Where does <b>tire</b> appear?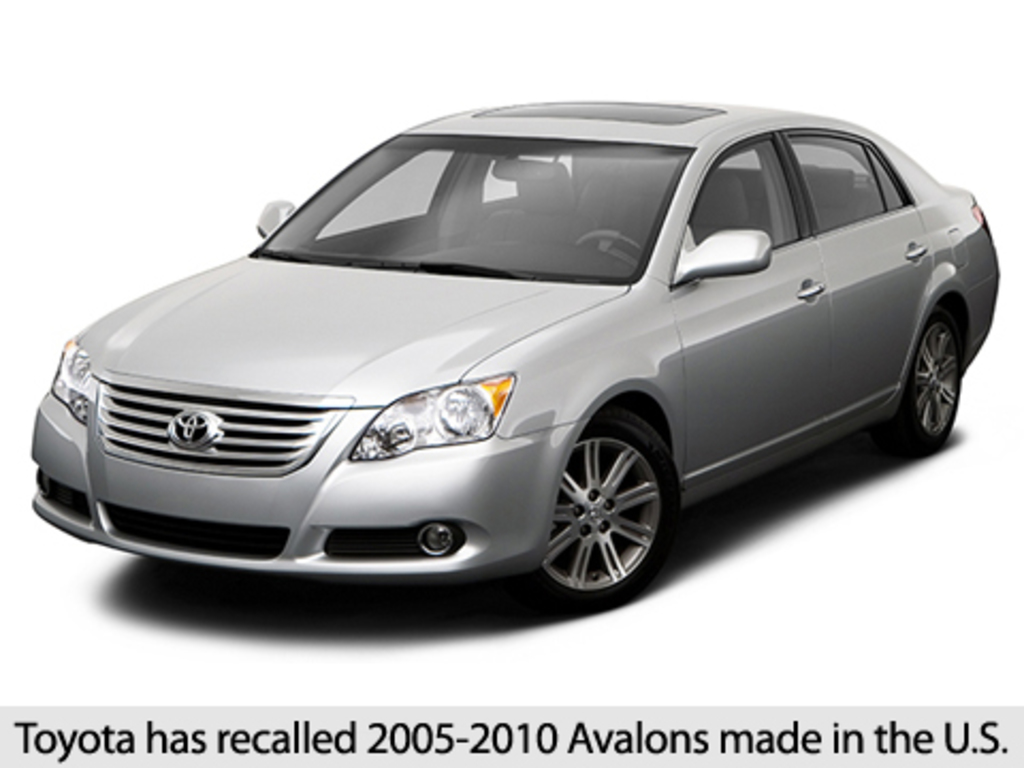
Appears at [890,301,964,446].
